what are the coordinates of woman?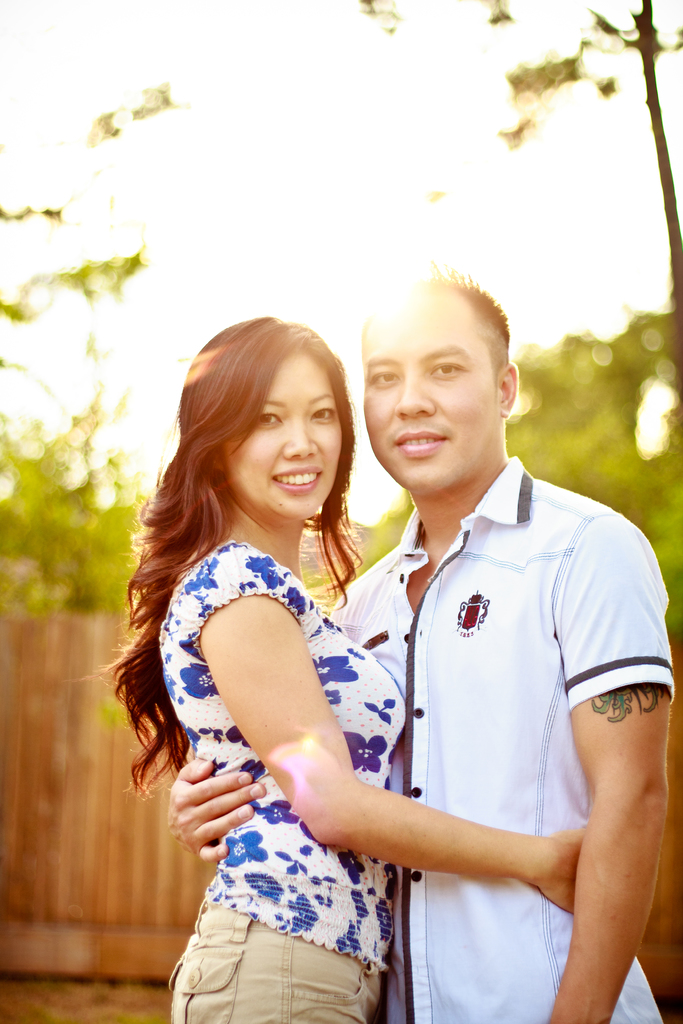
[98, 312, 589, 1023].
